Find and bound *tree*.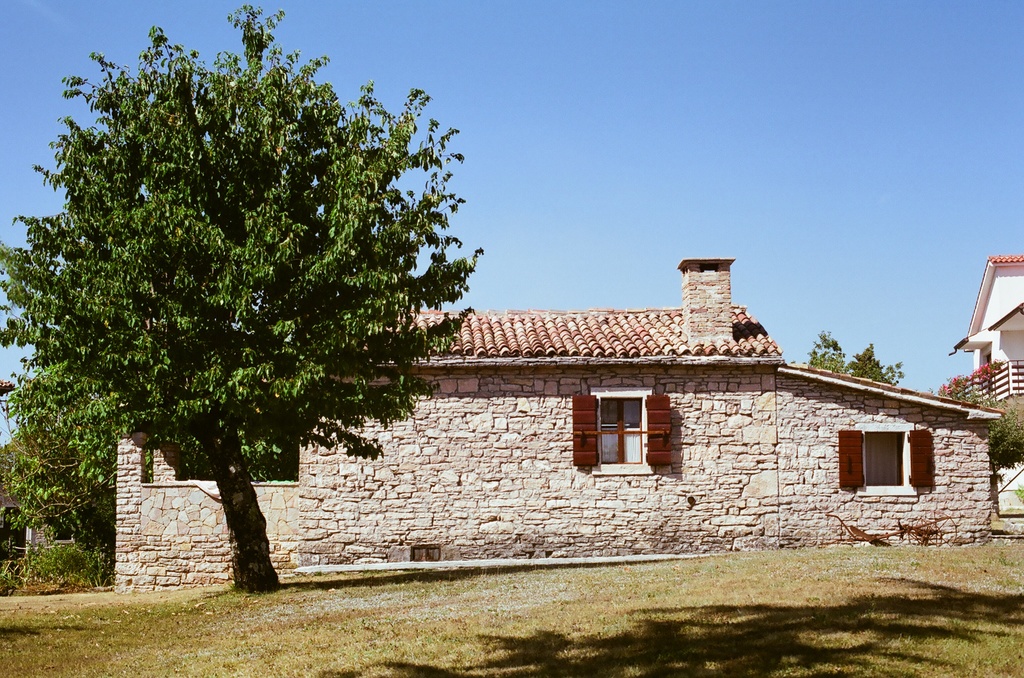
Bound: 0:381:116:585.
